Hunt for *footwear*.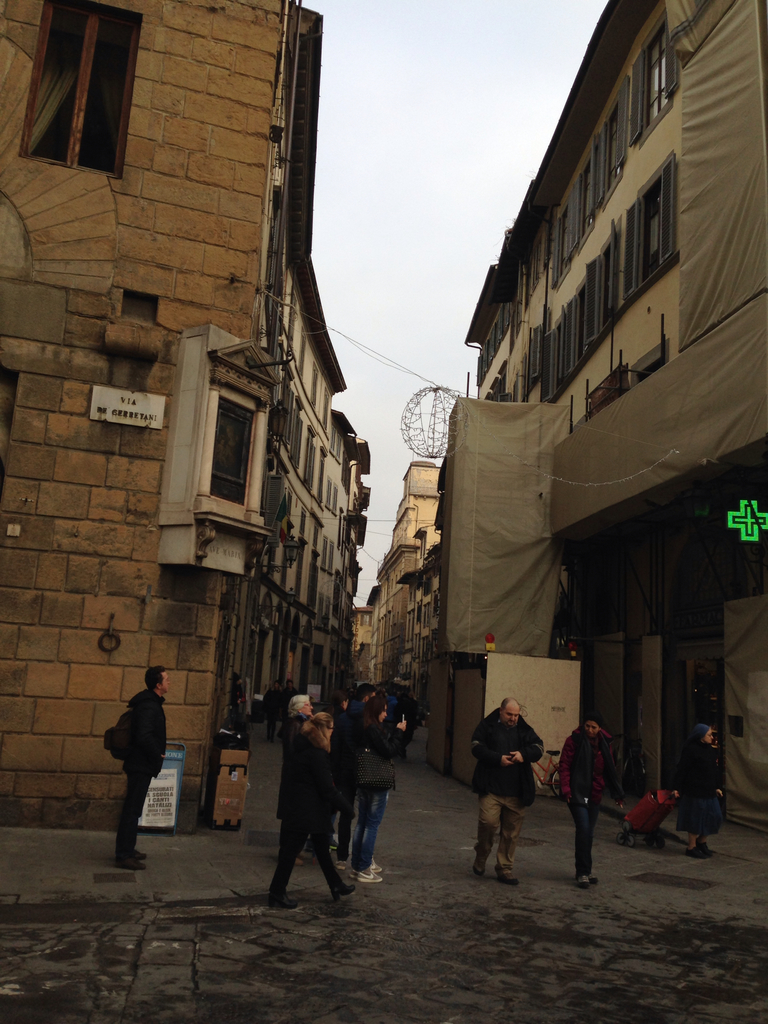
Hunted down at {"x1": 264, "y1": 893, "x2": 292, "y2": 907}.
